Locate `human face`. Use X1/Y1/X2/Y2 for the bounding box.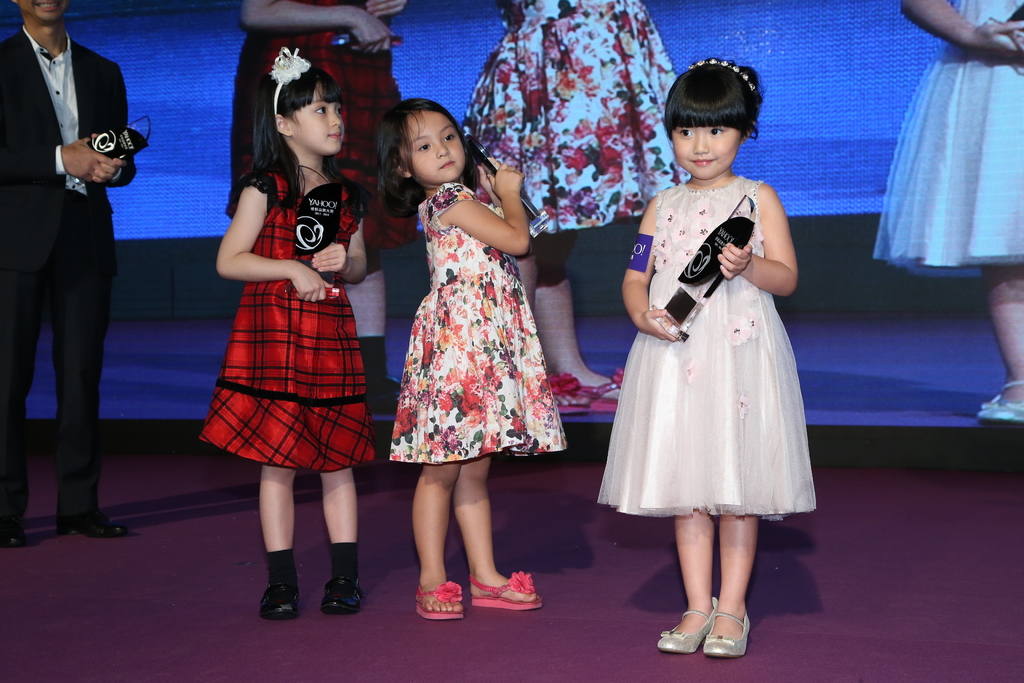
406/111/466/181.
